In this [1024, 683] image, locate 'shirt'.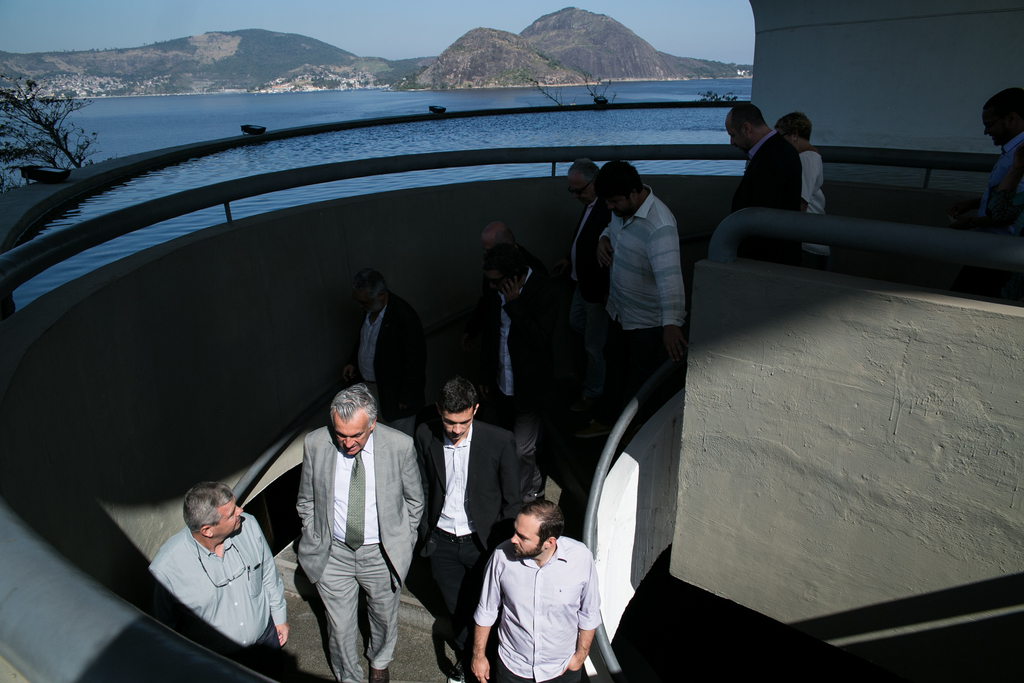
Bounding box: (596, 186, 687, 331).
